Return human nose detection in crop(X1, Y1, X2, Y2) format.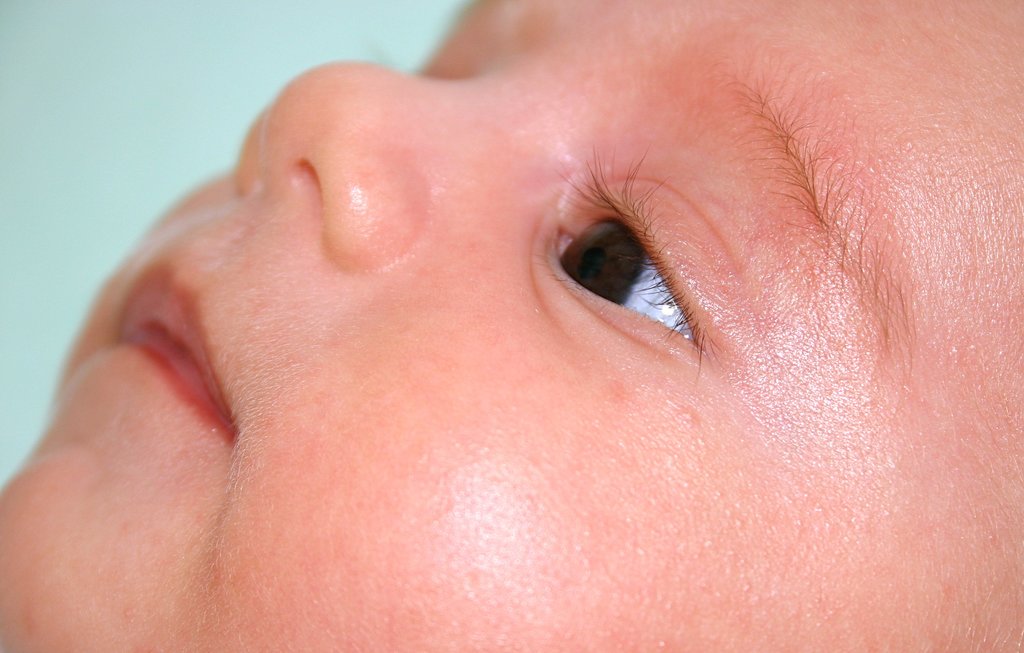
crop(223, 58, 573, 263).
